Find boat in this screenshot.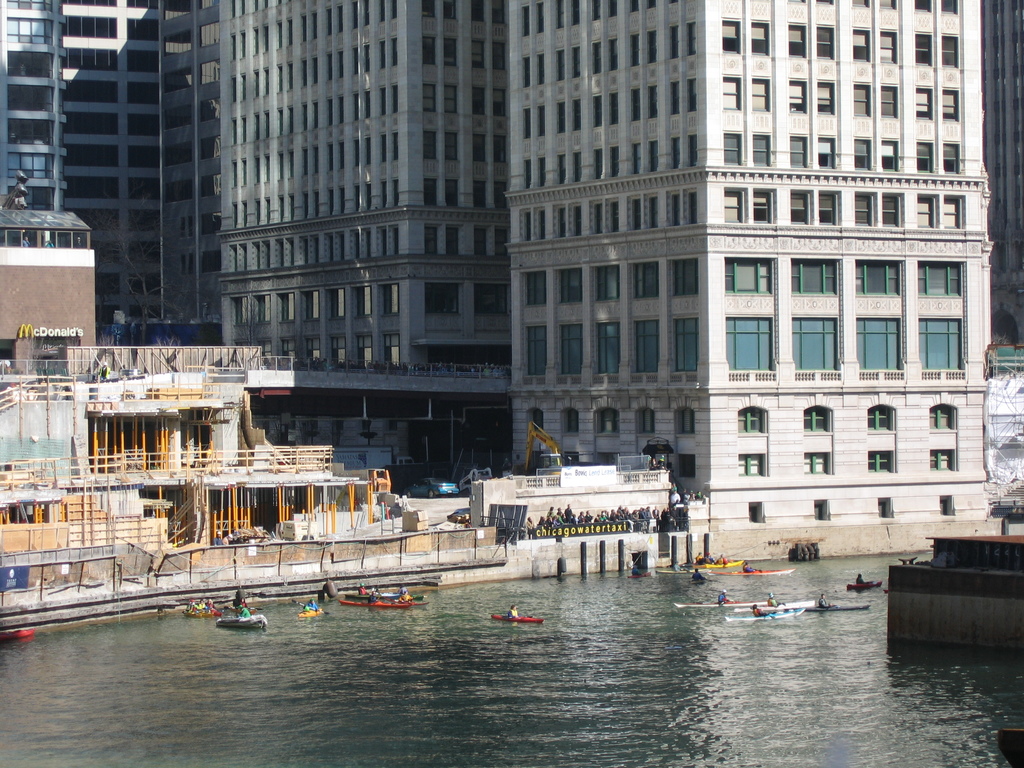
The bounding box for boat is crop(701, 569, 794, 577).
